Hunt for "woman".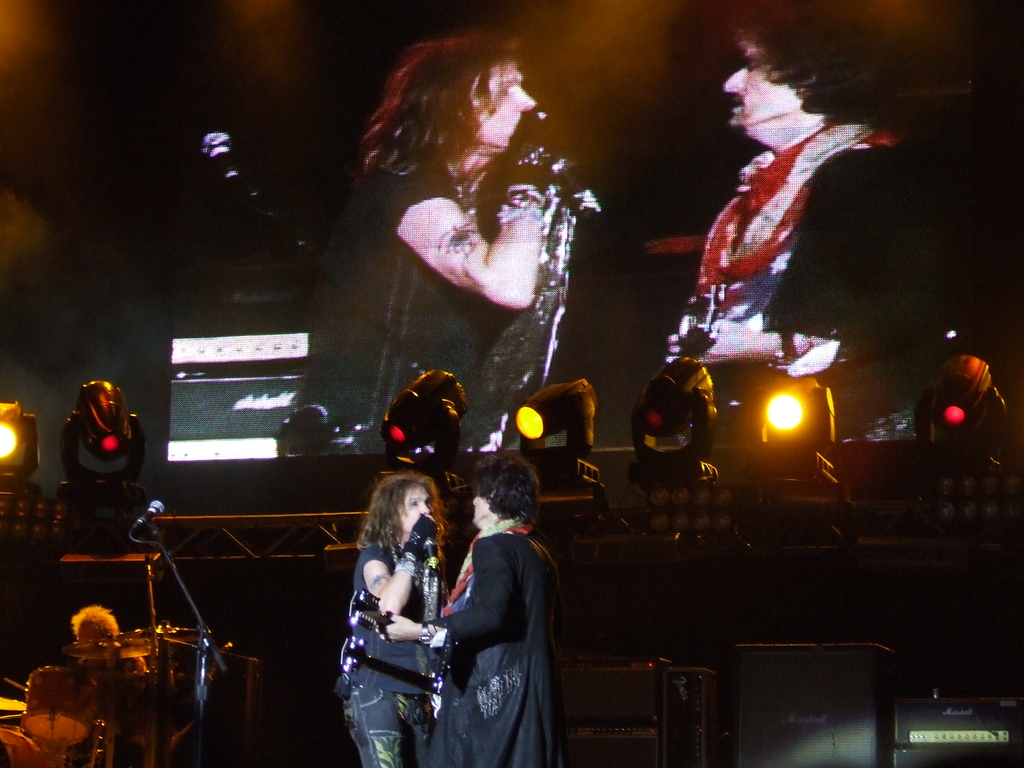
Hunted down at Rect(278, 29, 599, 458).
